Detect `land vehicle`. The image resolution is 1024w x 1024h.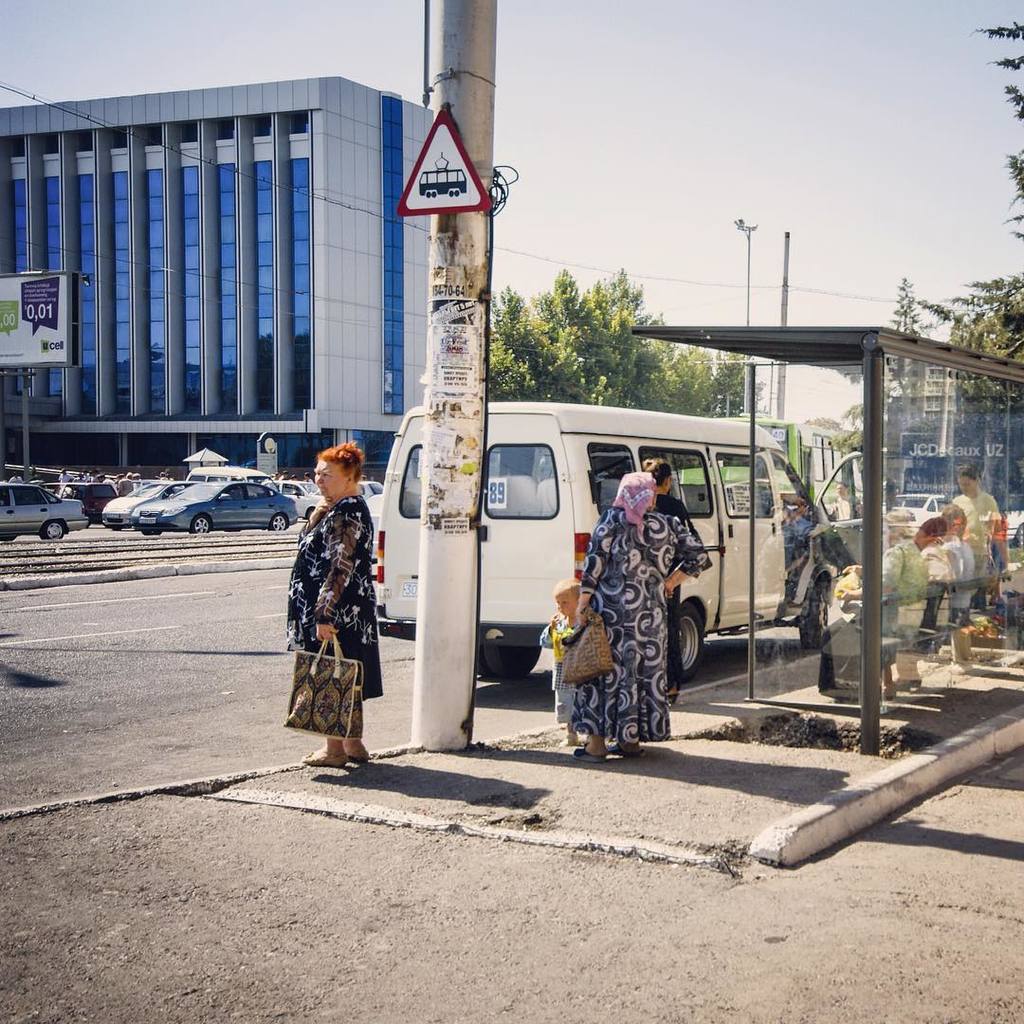
361, 490, 384, 617.
